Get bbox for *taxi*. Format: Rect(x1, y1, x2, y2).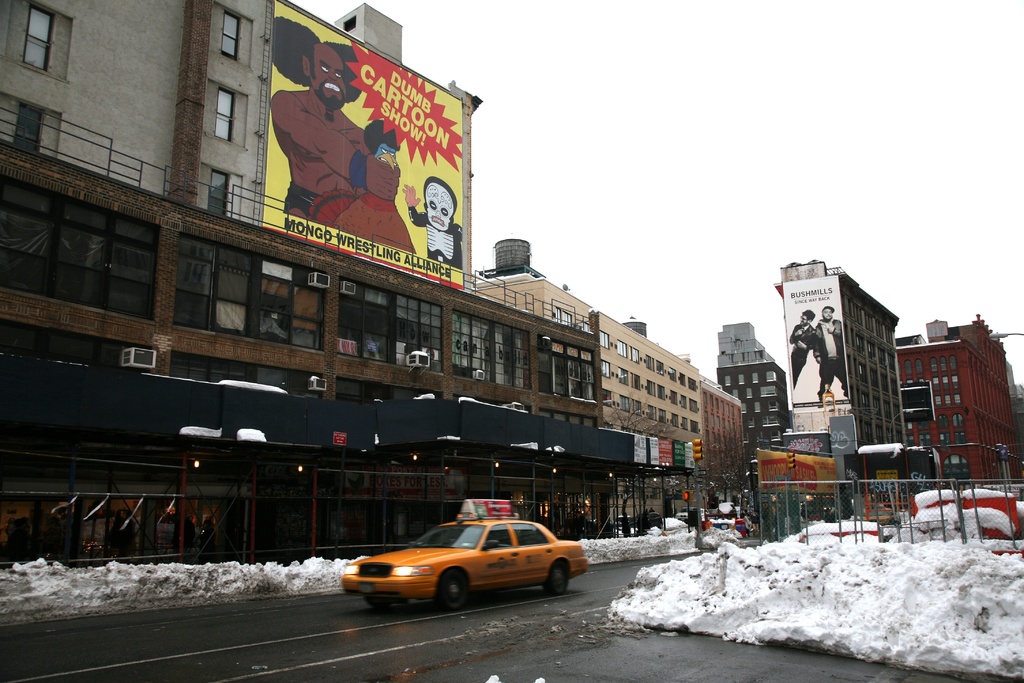
Rect(346, 507, 595, 615).
